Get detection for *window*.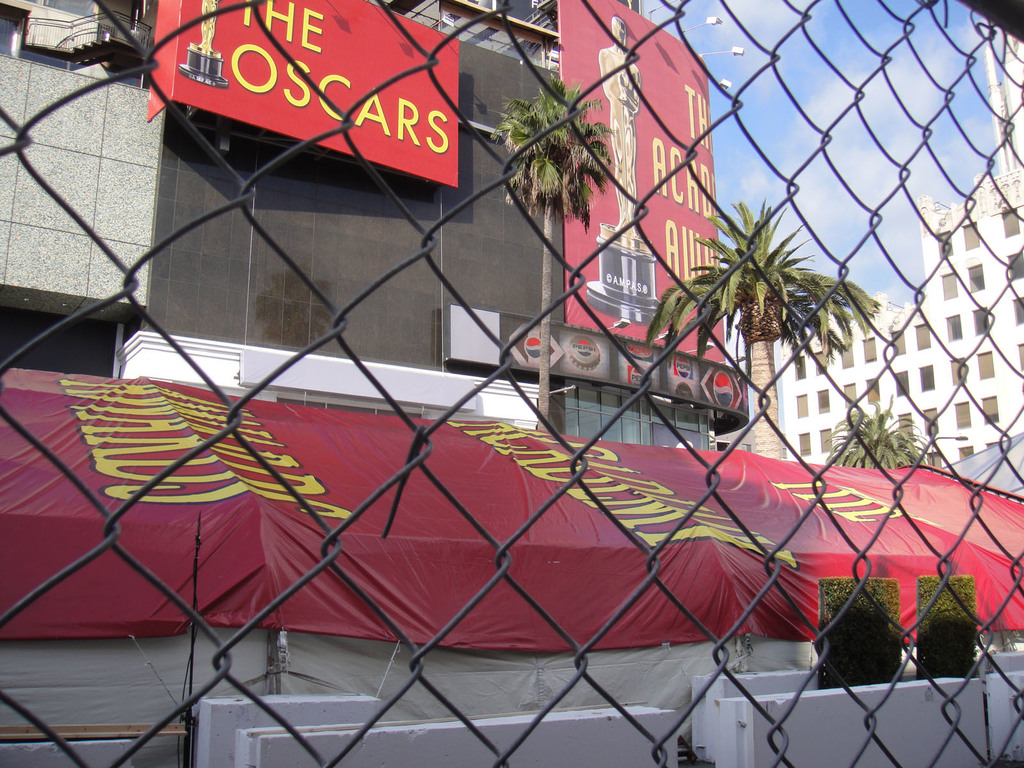
Detection: [x1=975, y1=259, x2=985, y2=292].
